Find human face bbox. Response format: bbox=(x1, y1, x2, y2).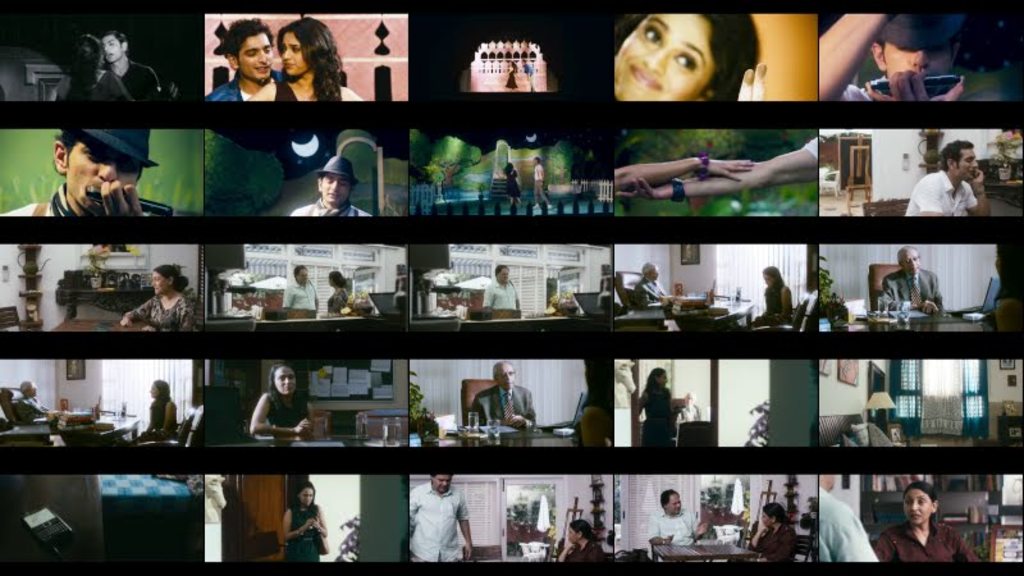
bbox=(429, 471, 452, 494).
